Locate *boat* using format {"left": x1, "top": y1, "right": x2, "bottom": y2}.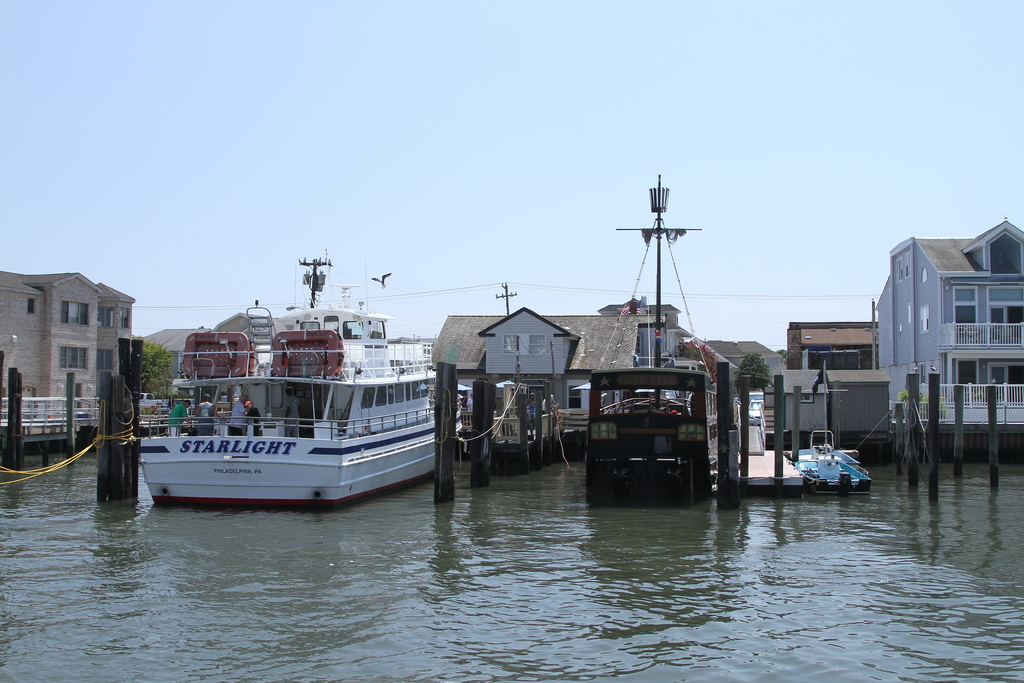
{"left": 779, "top": 432, "right": 874, "bottom": 497}.
